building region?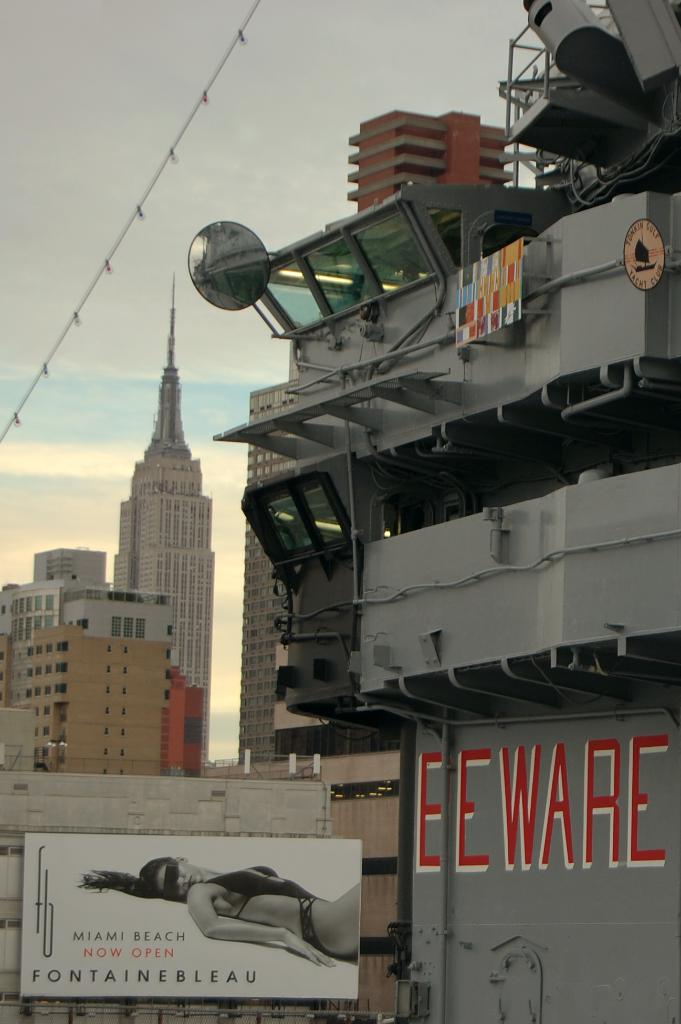
box=[0, 275, 213, 763]
